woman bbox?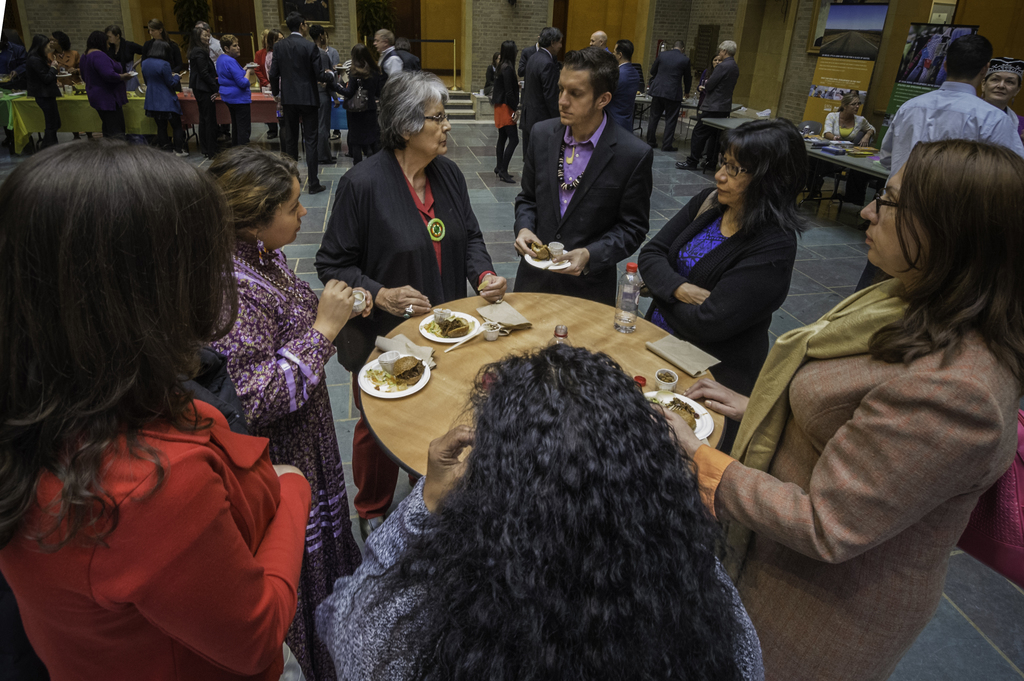
Rect(0, 142, 311, 680)
